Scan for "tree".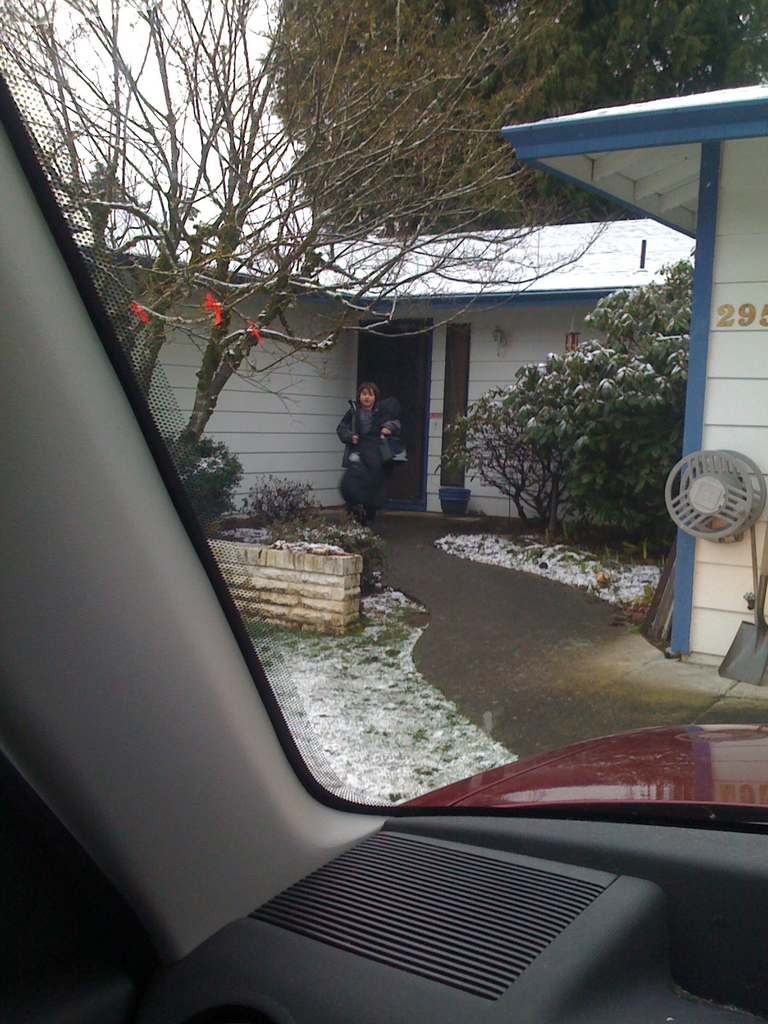
Scan result: BBox(448, 253, 696, 550).
